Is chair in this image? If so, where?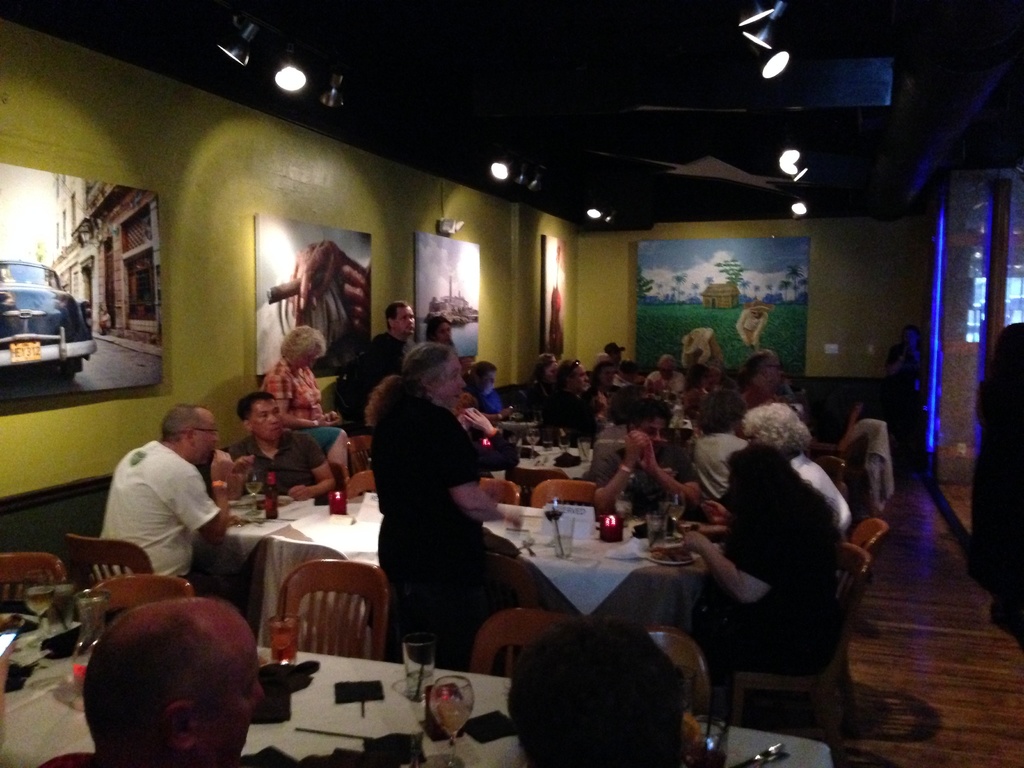
Yes, at l=261, t=558, r=383, b=663.
